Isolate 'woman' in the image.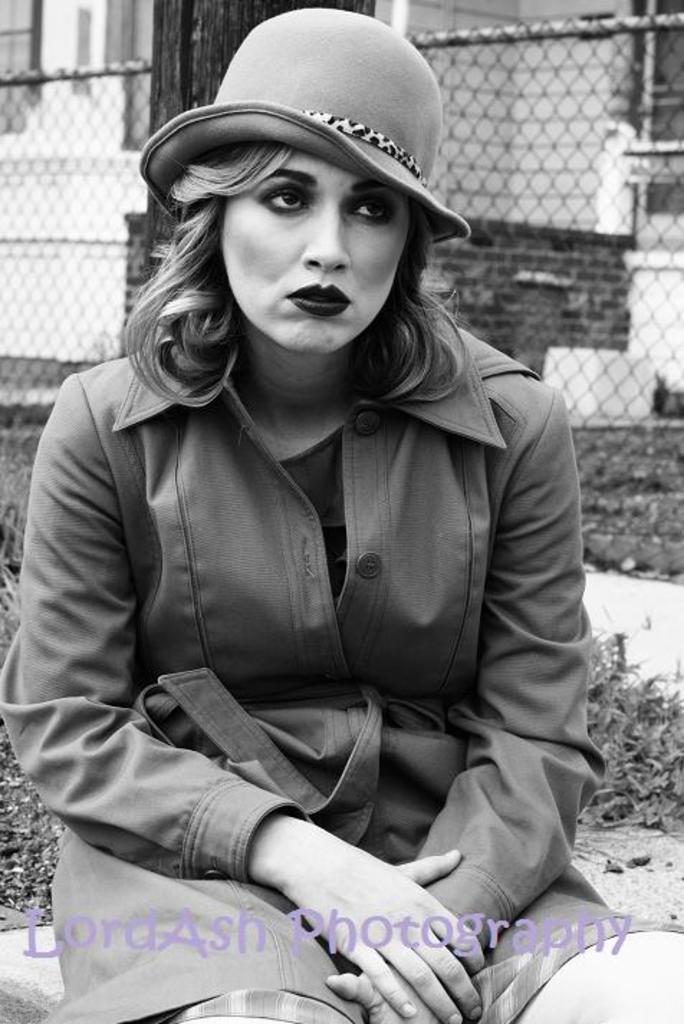
Isolated region: {"x1": 11, "y1": 42, "x2": 622, "y2": 1023}.
